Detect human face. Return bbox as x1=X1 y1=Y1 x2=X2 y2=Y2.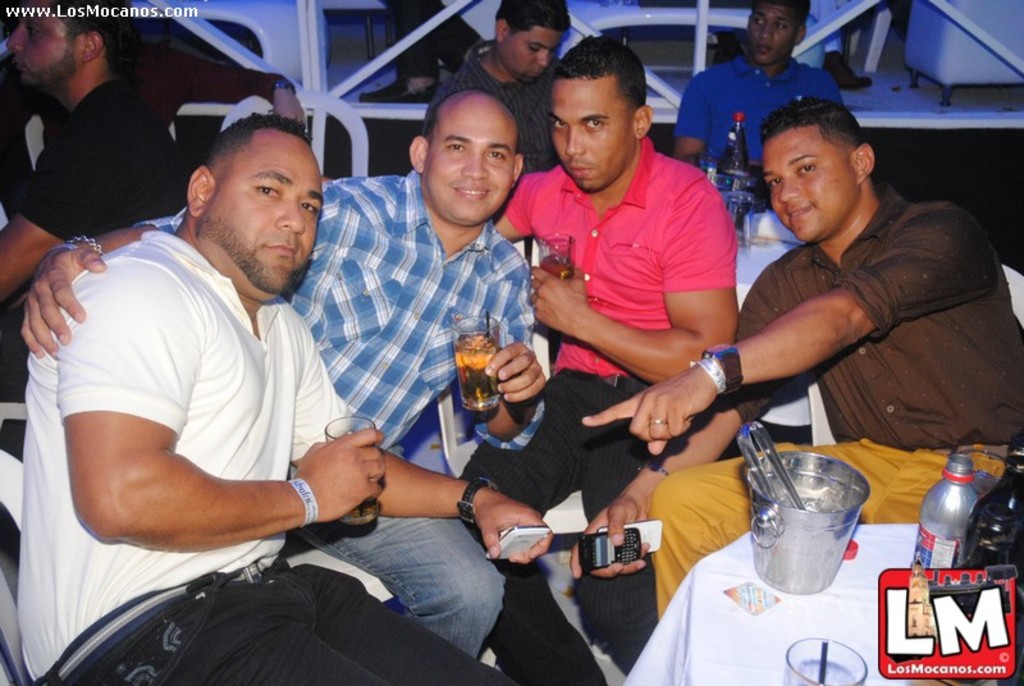
x1=428 y1=104 x2=516 y2=228.
